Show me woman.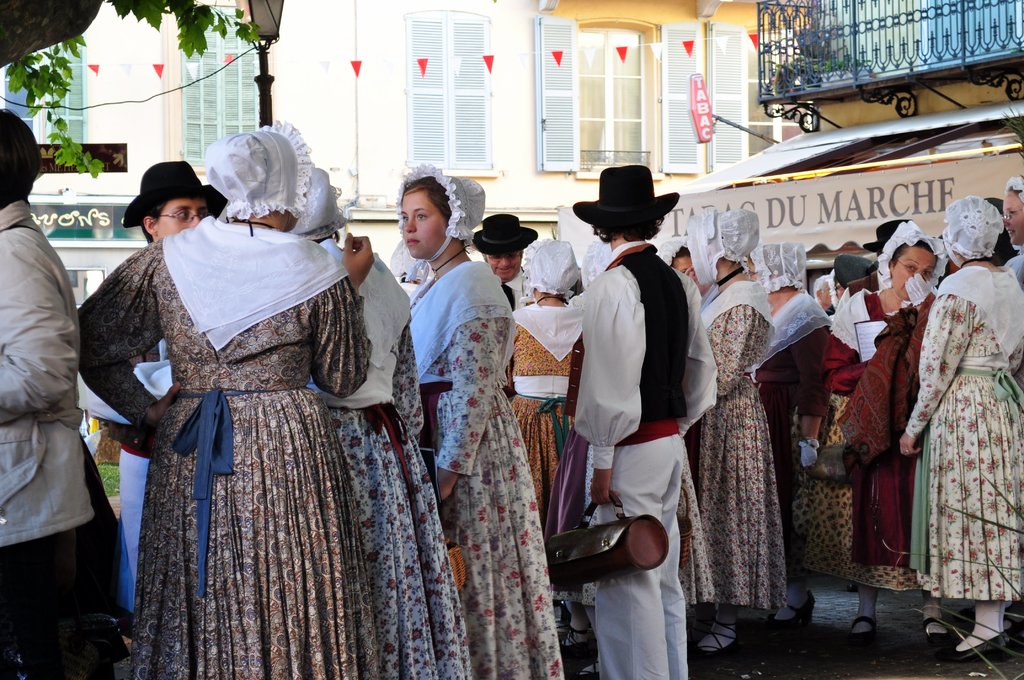
woman is here: rect(828, 219, 950, 649).
